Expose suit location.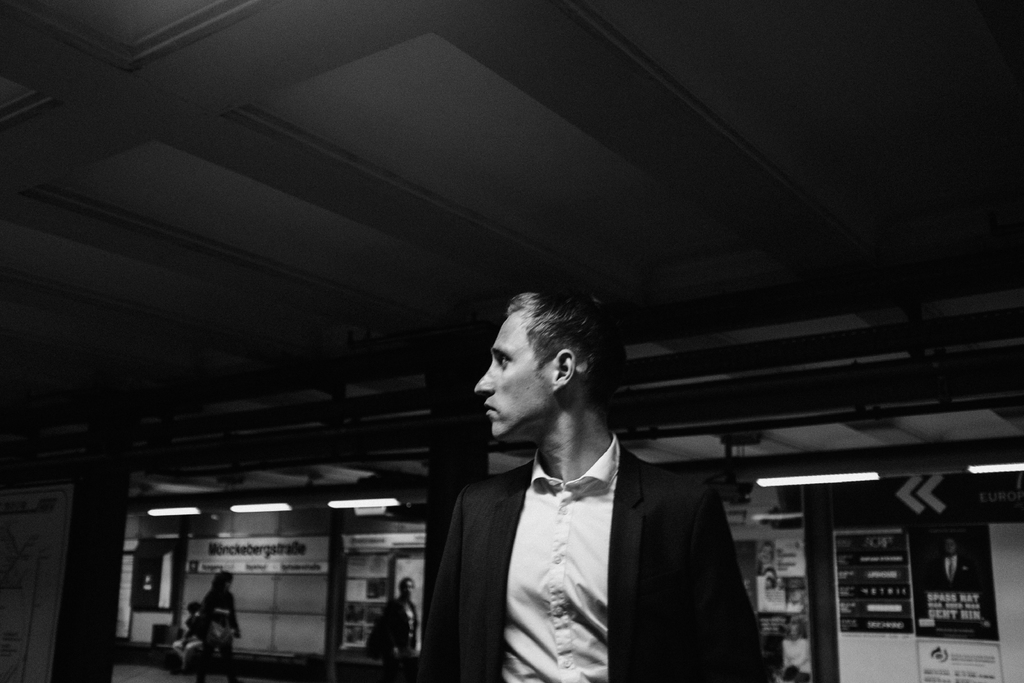
Exposed at {"x1": 423, "y1": 377, "x2": 776, "y2": 673}.
